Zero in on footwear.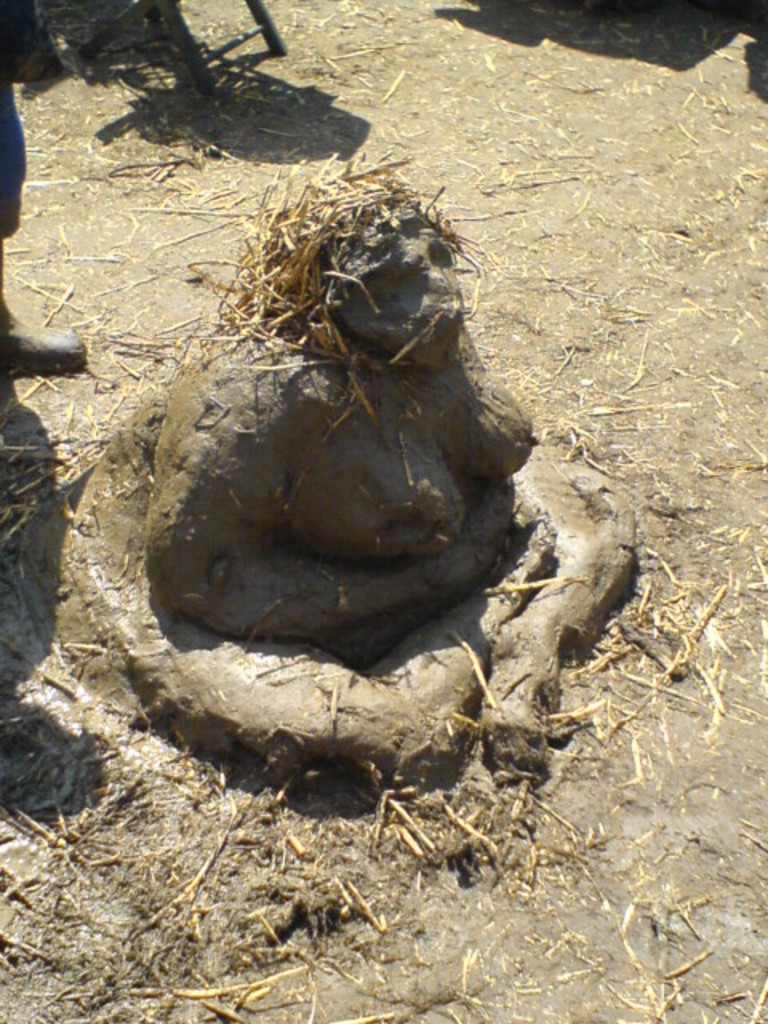
Zeroed in: <region>0, 302, 80, 366</region>.
